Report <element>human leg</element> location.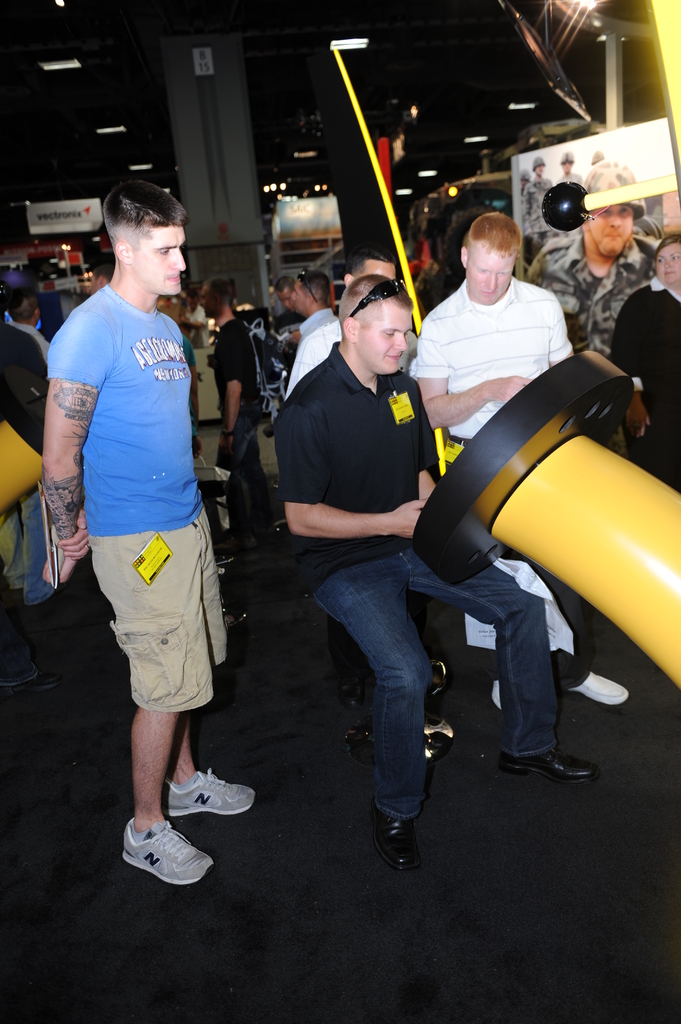
Report: [x1=120, y1=538, x2=260, y2=890].
